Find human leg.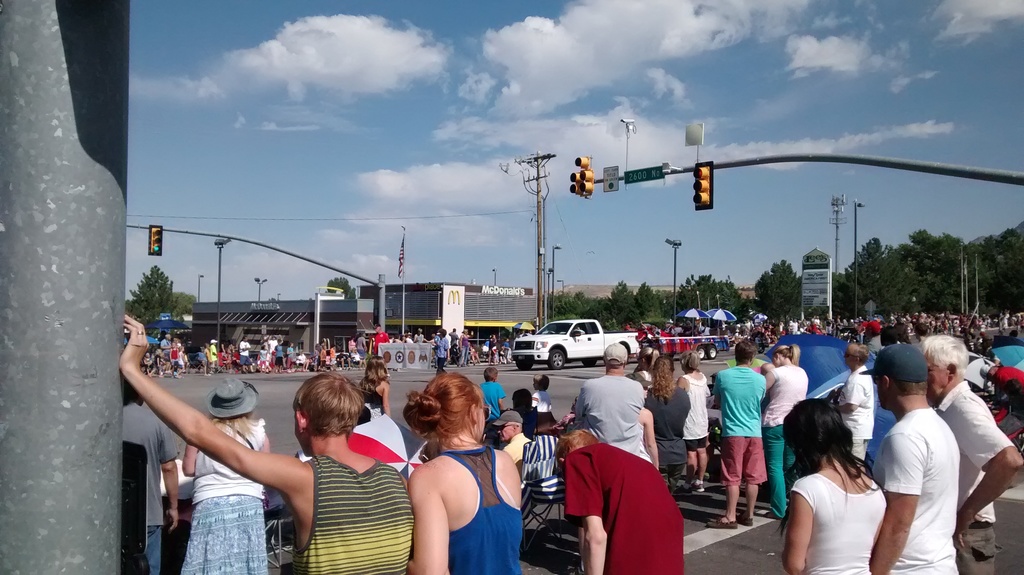
{"x1": 674, "y1": 423, "x2": 699, "y2": 496}.
